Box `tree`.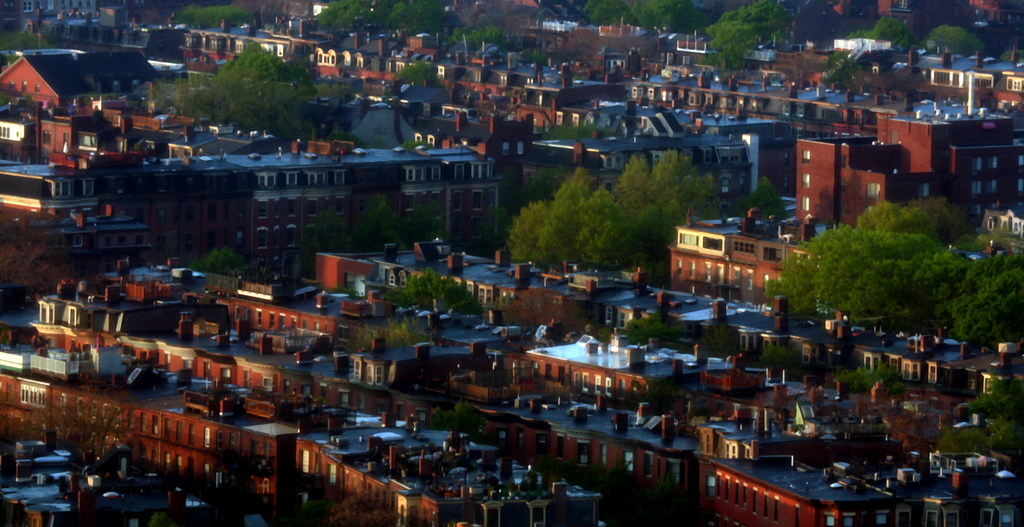
crop(531, 170, 604, 277).
